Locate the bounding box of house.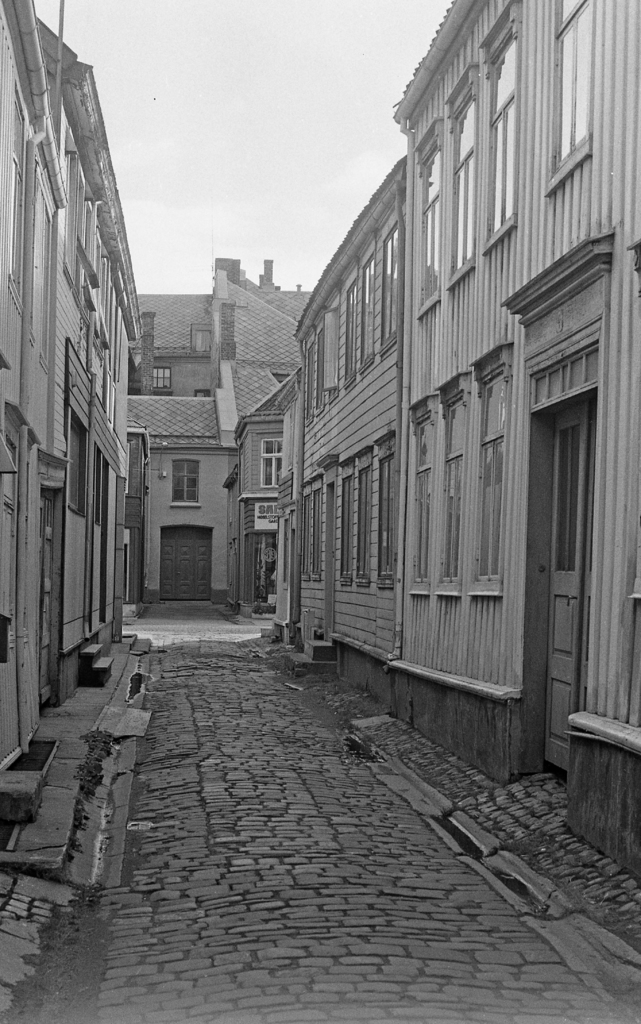
Bounding box: crop(127, 253, 316, 605).
